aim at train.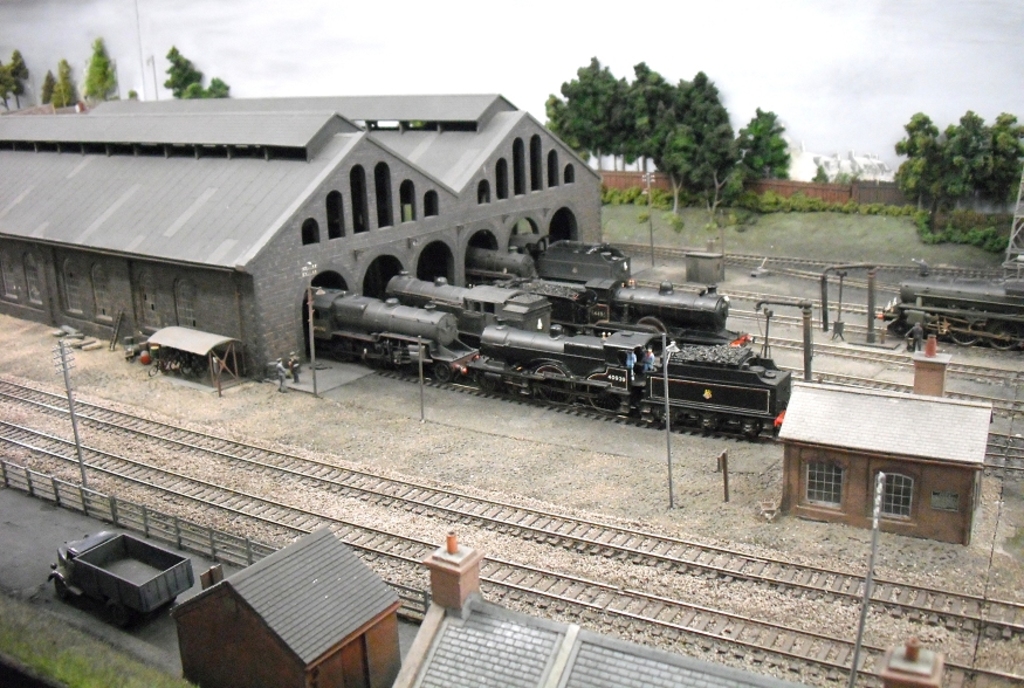
Aimed at 473,240,535,282.
